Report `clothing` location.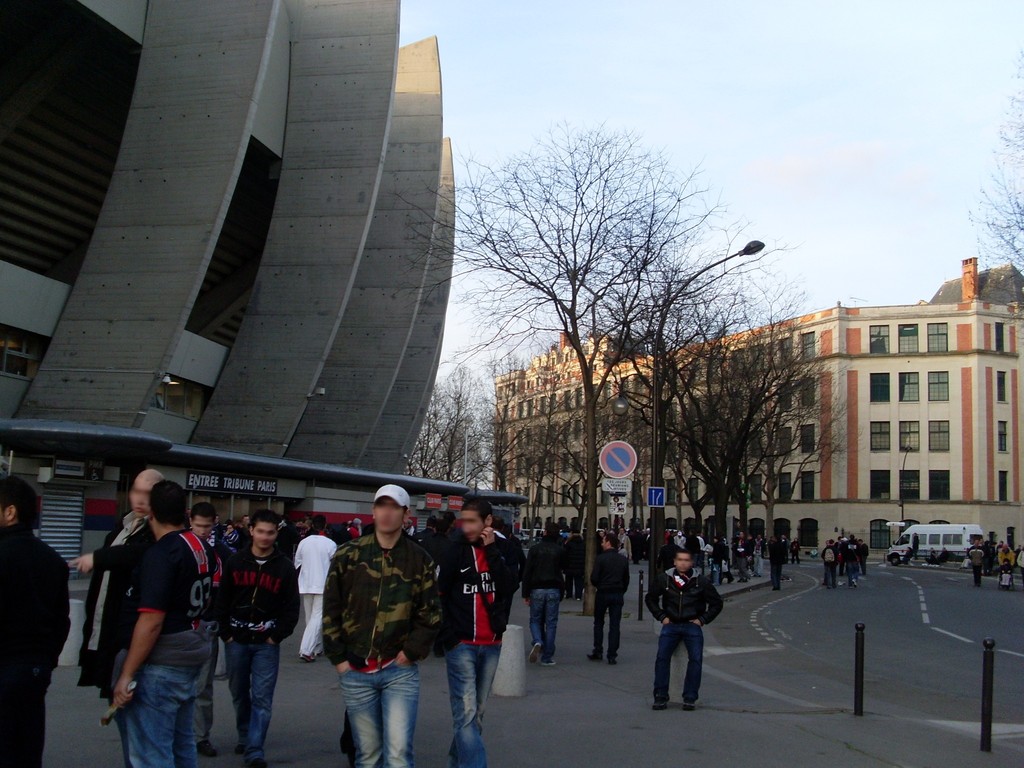
Report: bbox(431, 528, 529, 766).
